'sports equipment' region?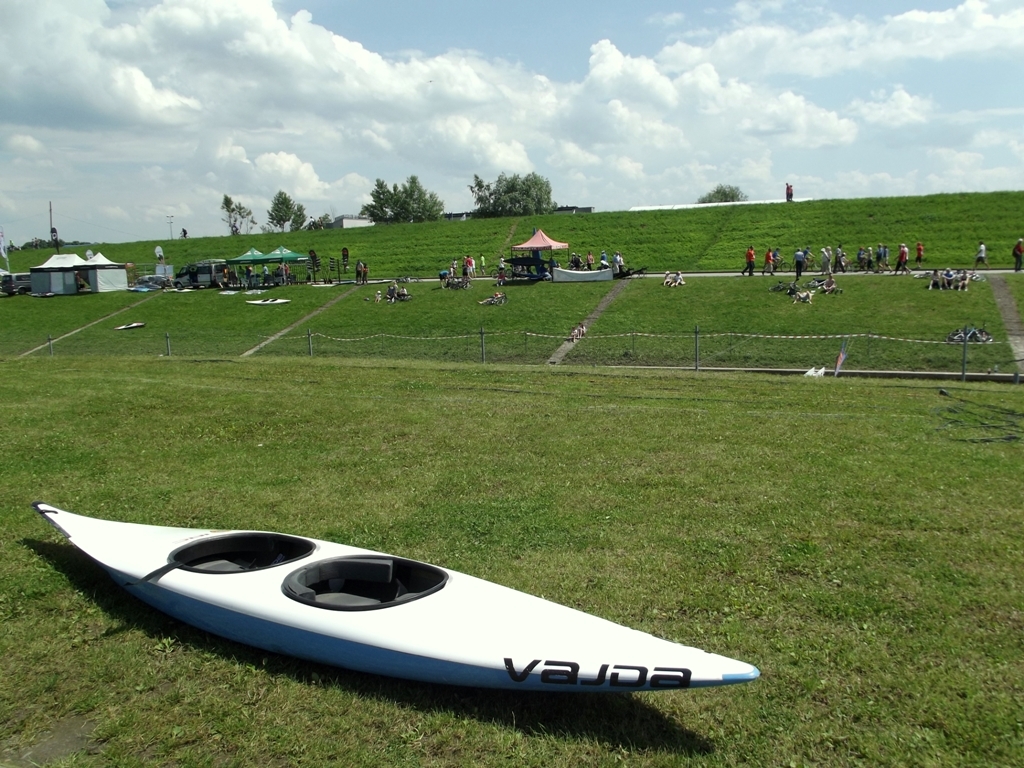
bbox=[32, 496, 761, 685]
